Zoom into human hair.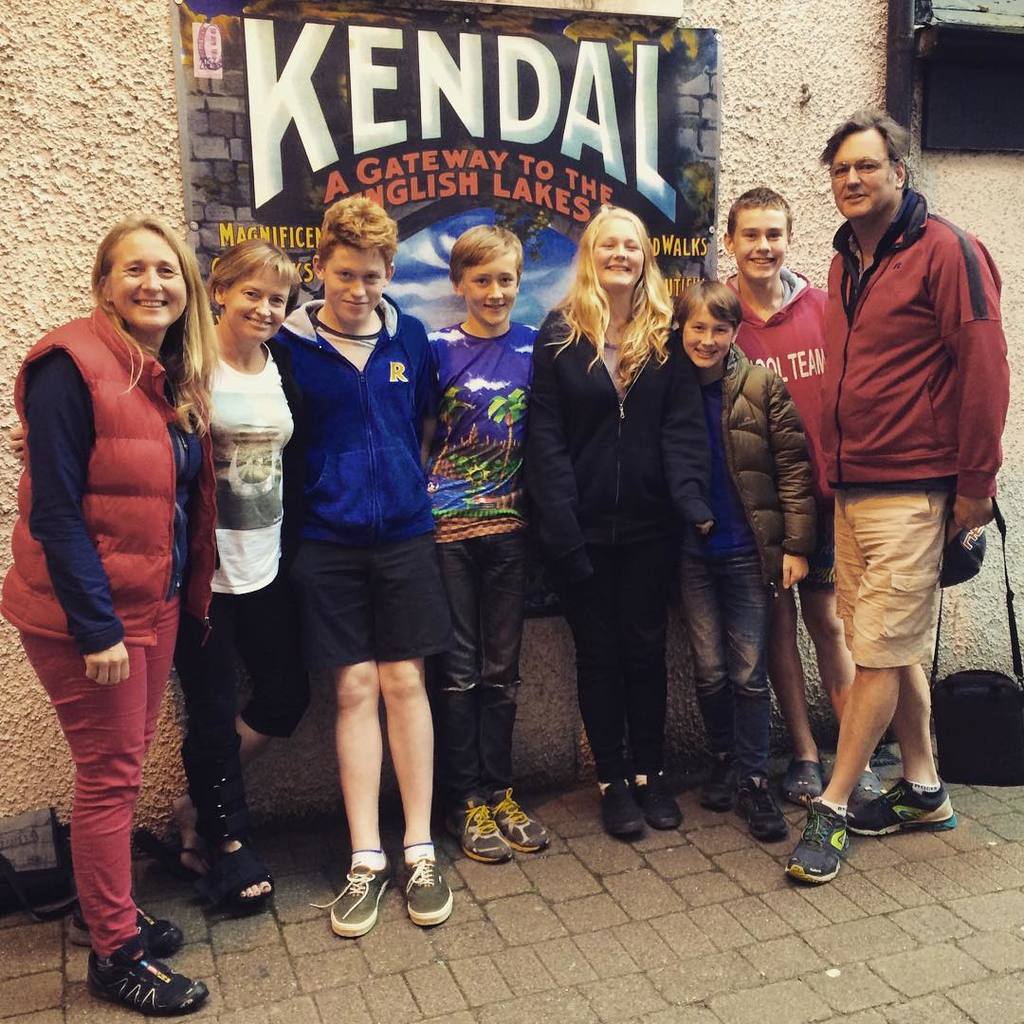
Zoom target: (x1=583, y1=194, x2=684, y2=362).
